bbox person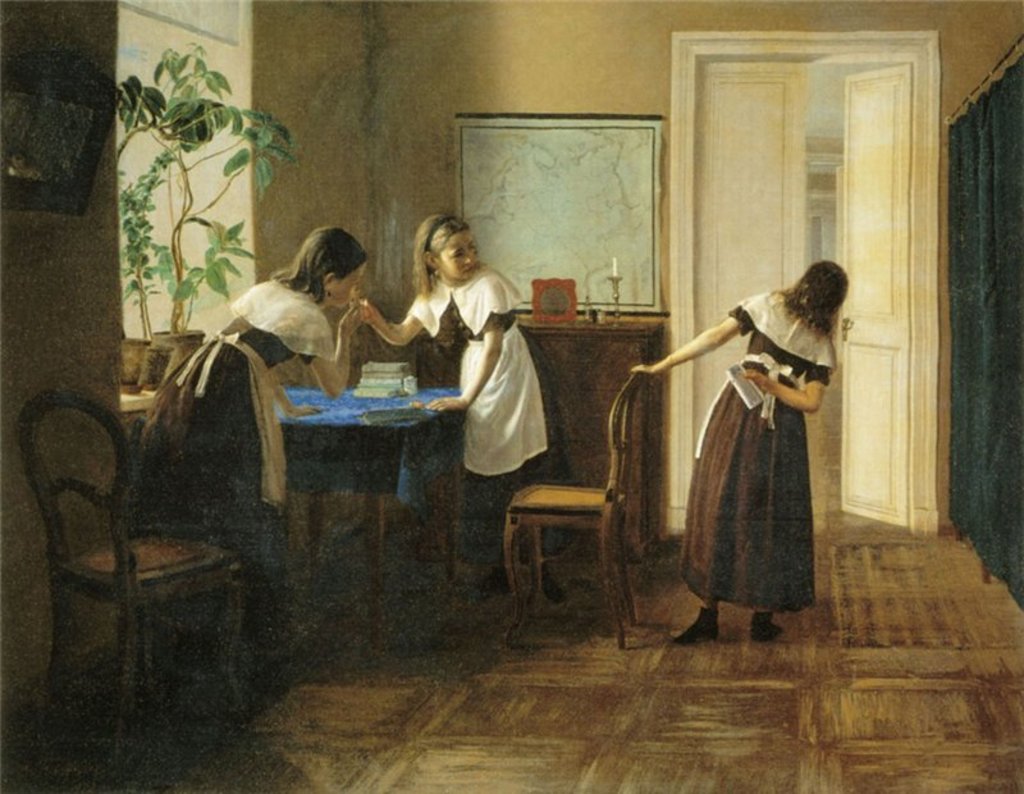
x1=627, y1=257, x2=849, y2=645
